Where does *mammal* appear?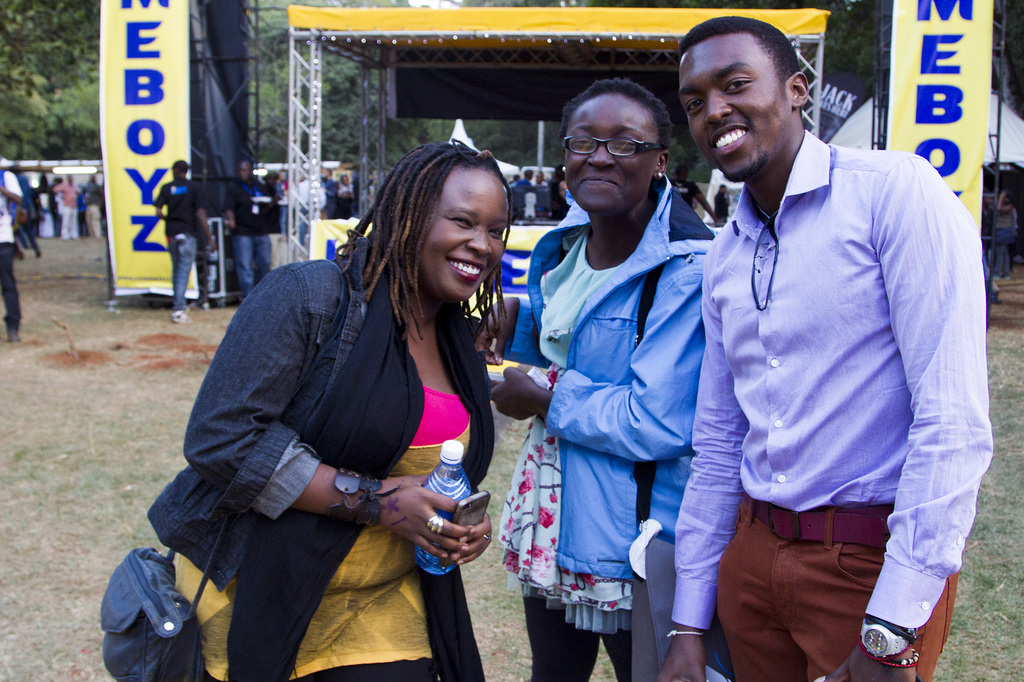
Appears at [left=148, top=157, right=519, bottom=660].
